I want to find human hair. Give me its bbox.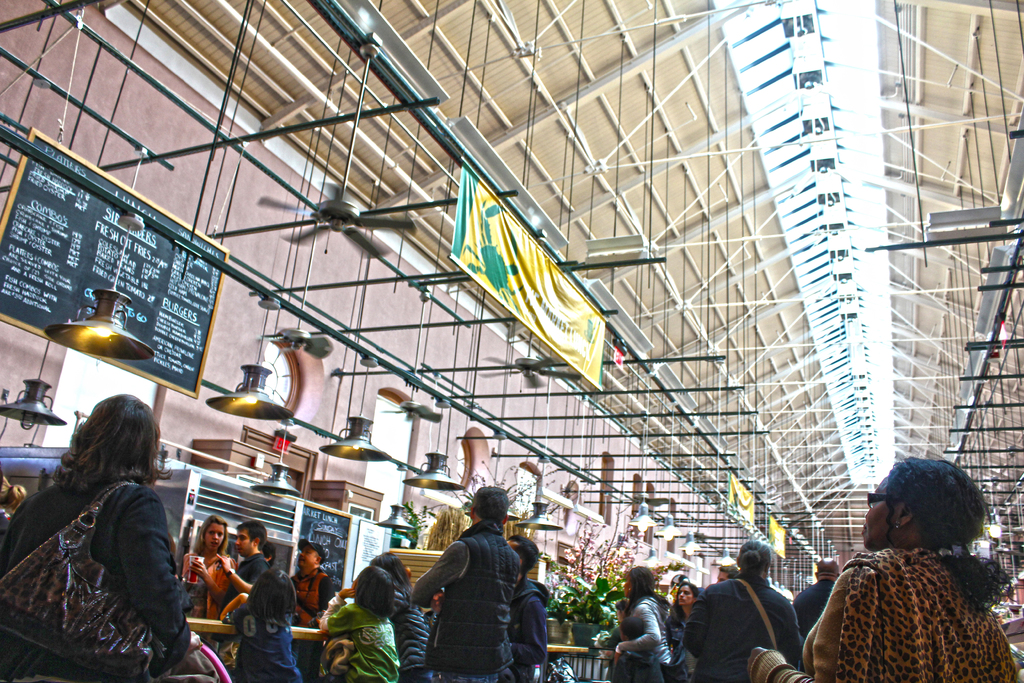
353/564/397/617.
